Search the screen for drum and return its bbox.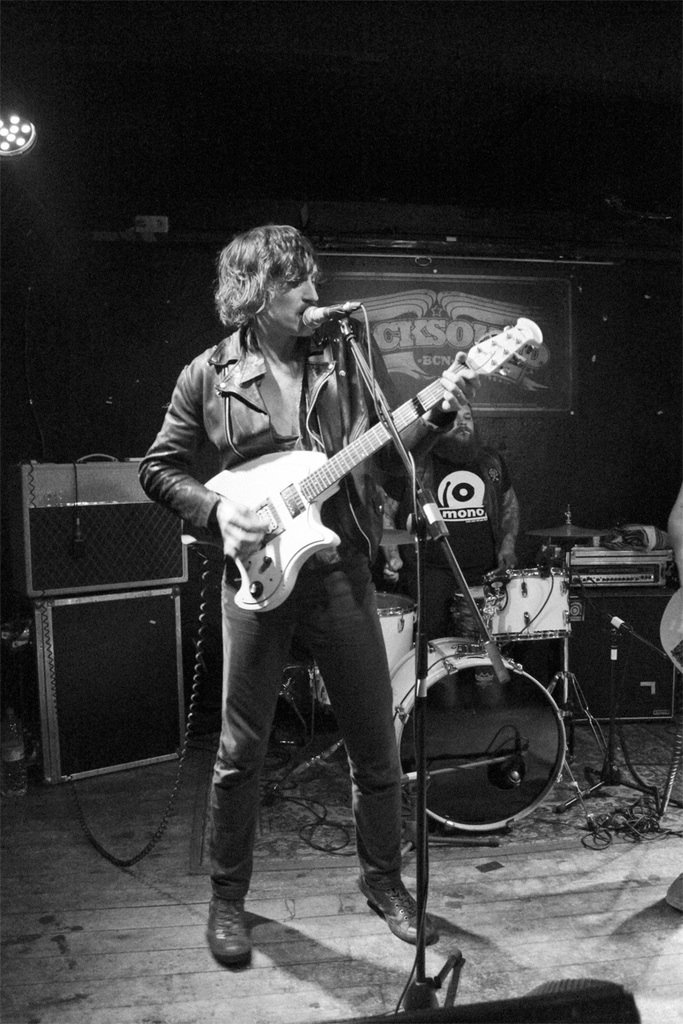
Found: detection(302, 591, 423, 704).
